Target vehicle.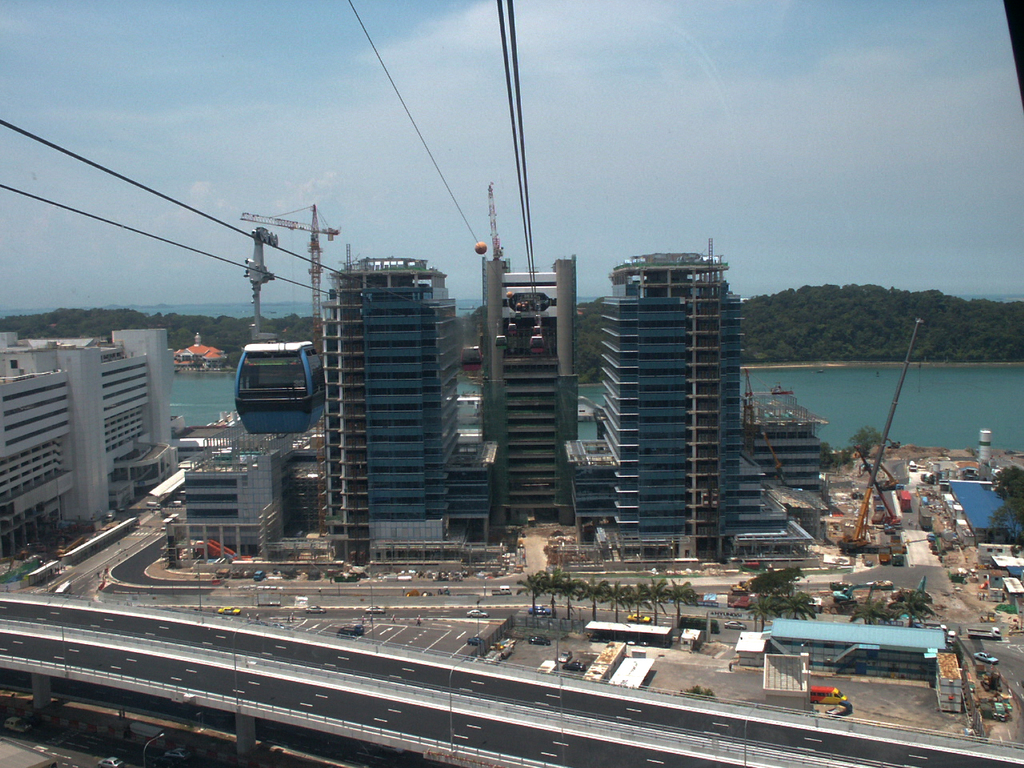
Target region: l=243, t=329, r=326, b=434.
